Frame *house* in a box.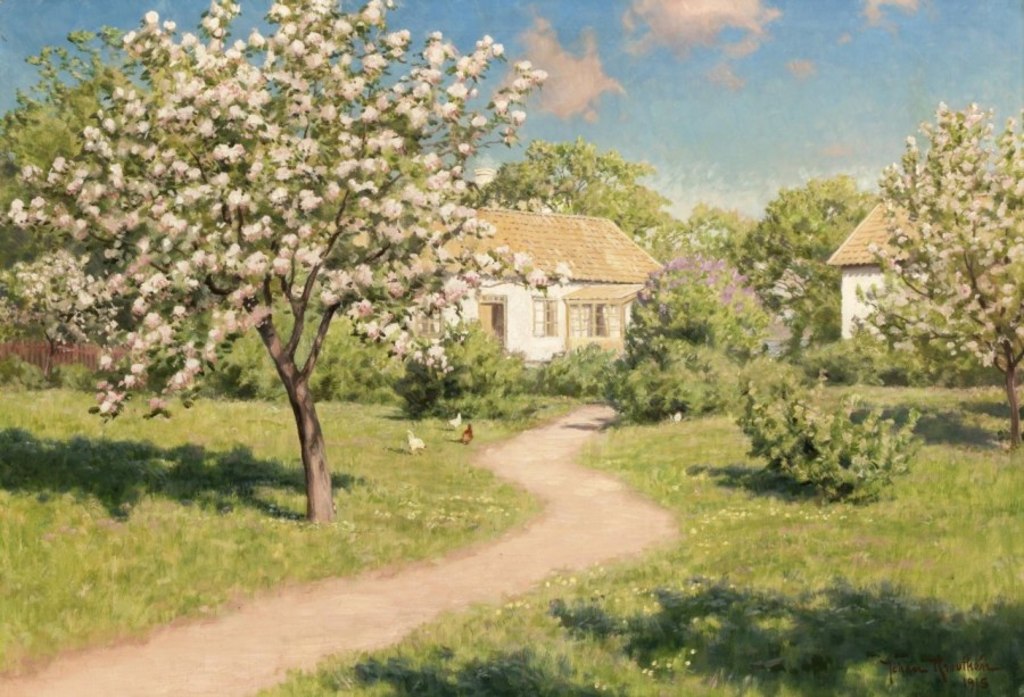
823/192/973/358.
